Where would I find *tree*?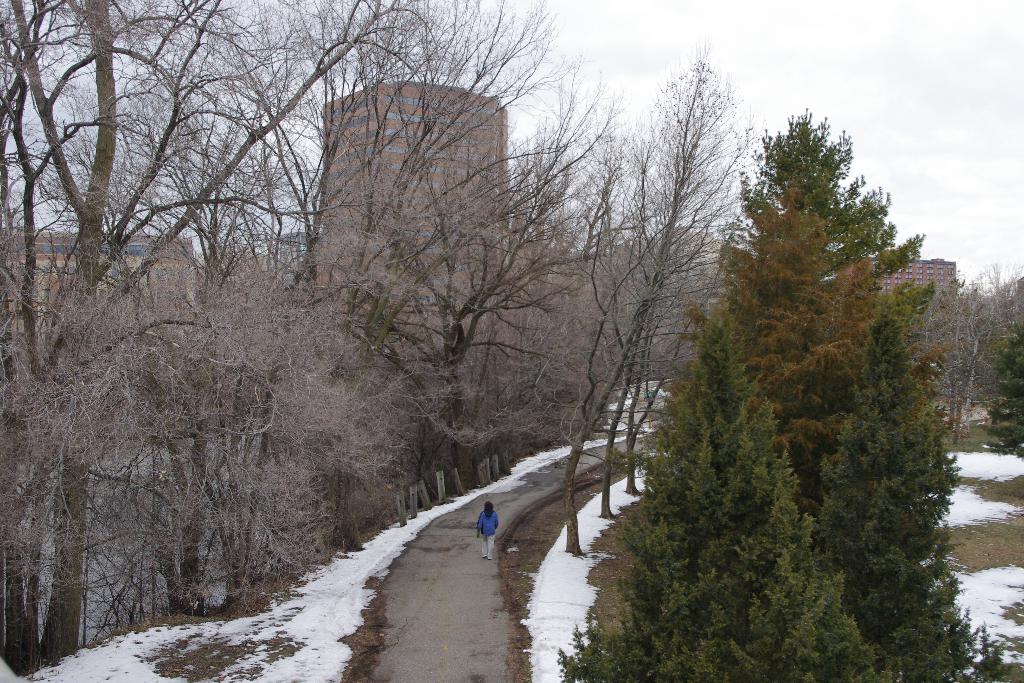
At bbox=[606, 104, 980, 659].
